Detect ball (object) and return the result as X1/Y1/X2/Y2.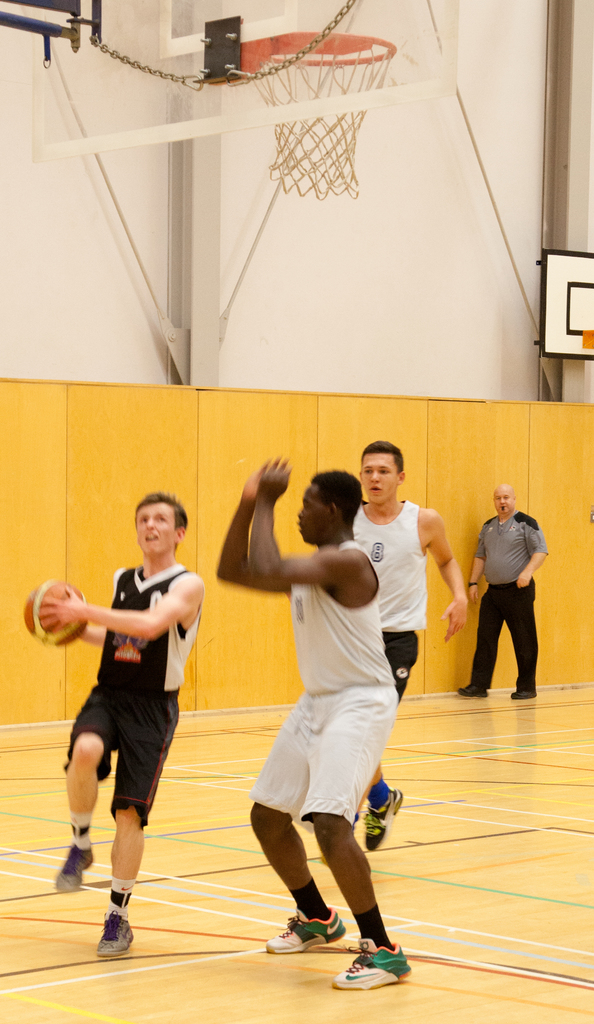
24/582/87/646.
